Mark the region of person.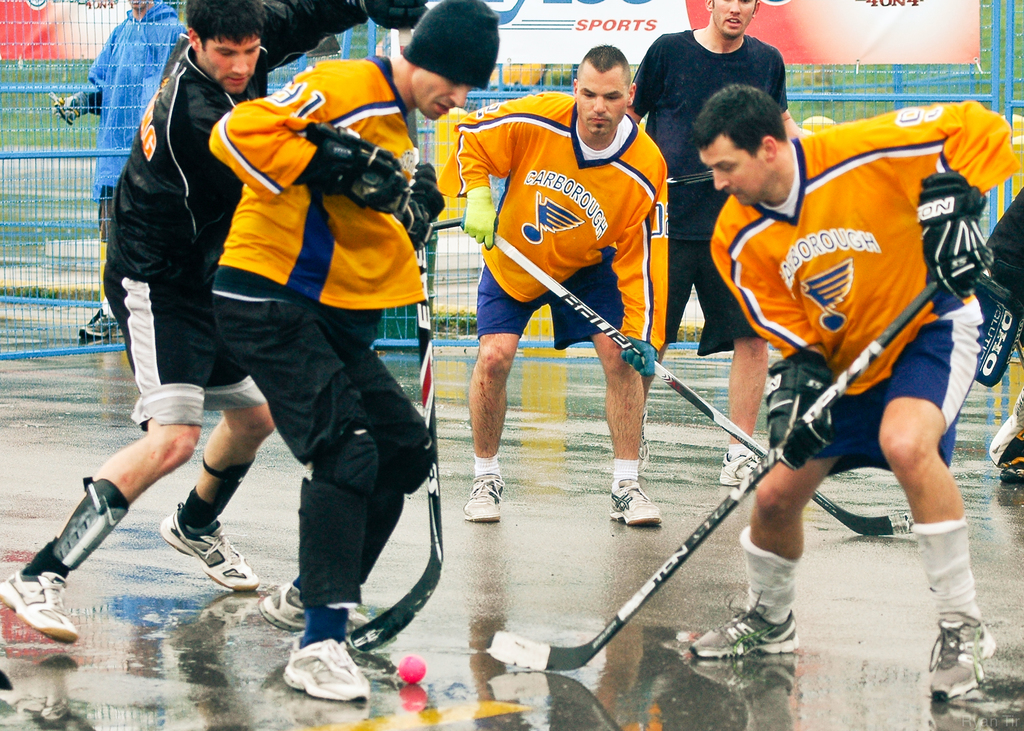
Region: {"left": 51, "top": 0, "right": 193, "bottom": 339}.
